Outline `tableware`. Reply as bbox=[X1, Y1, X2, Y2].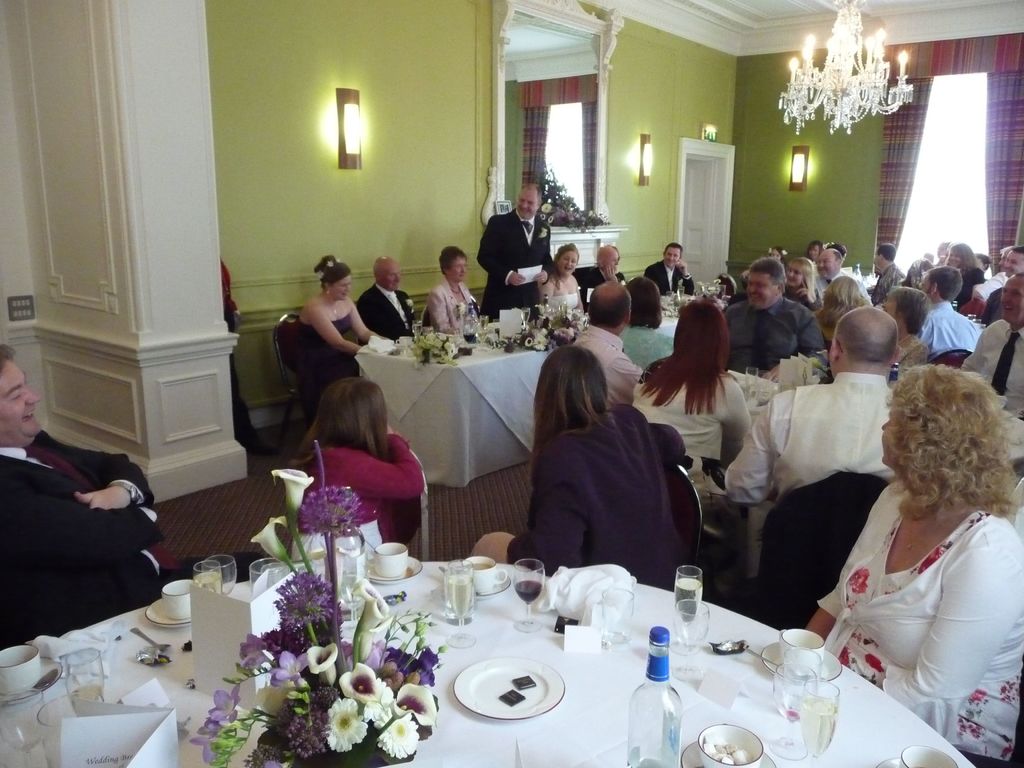
bbox=[193, 563, 220, 597].
